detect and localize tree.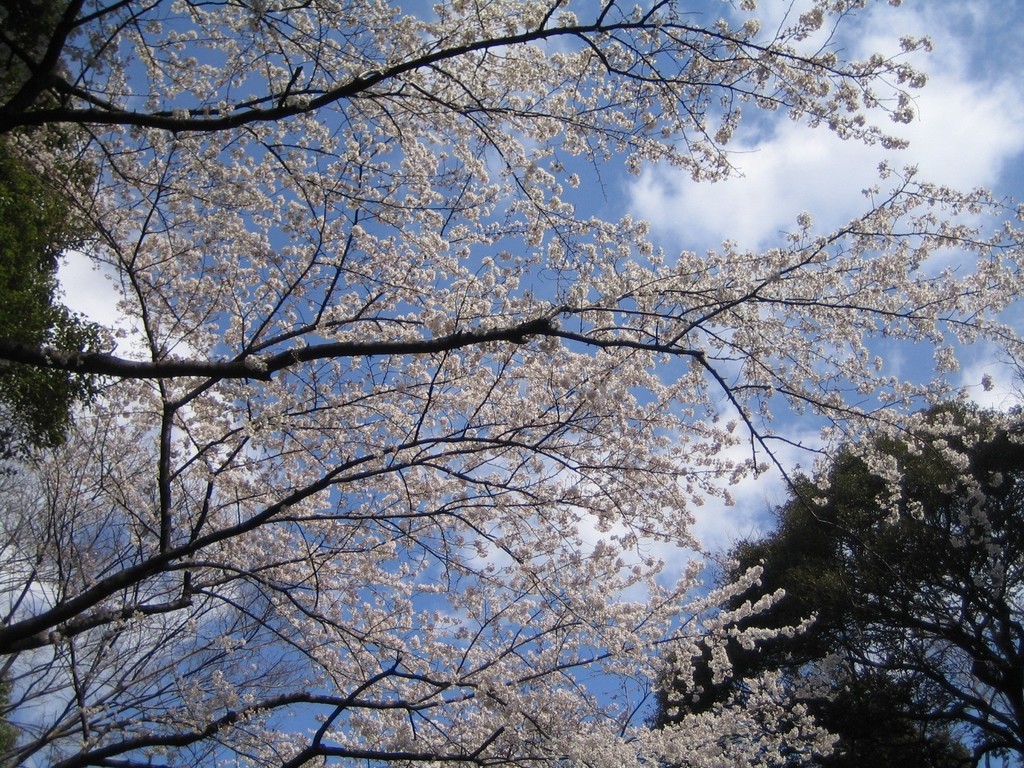
Localized at 648,393,1023,767.
